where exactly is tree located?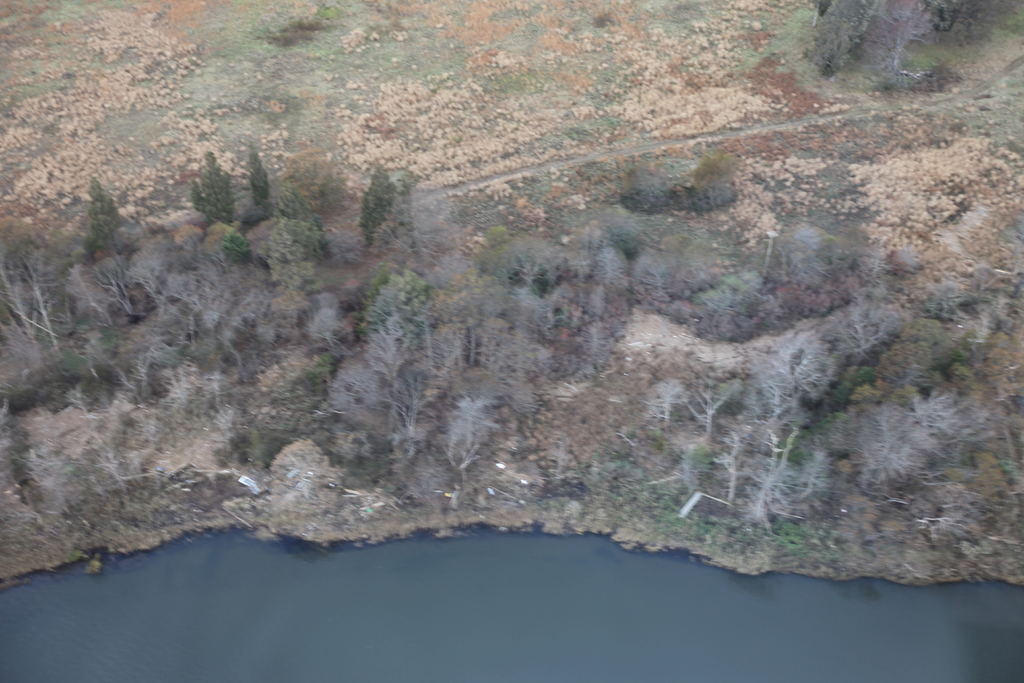
Its bounding box is bbox(703, 346, 826, 536).
